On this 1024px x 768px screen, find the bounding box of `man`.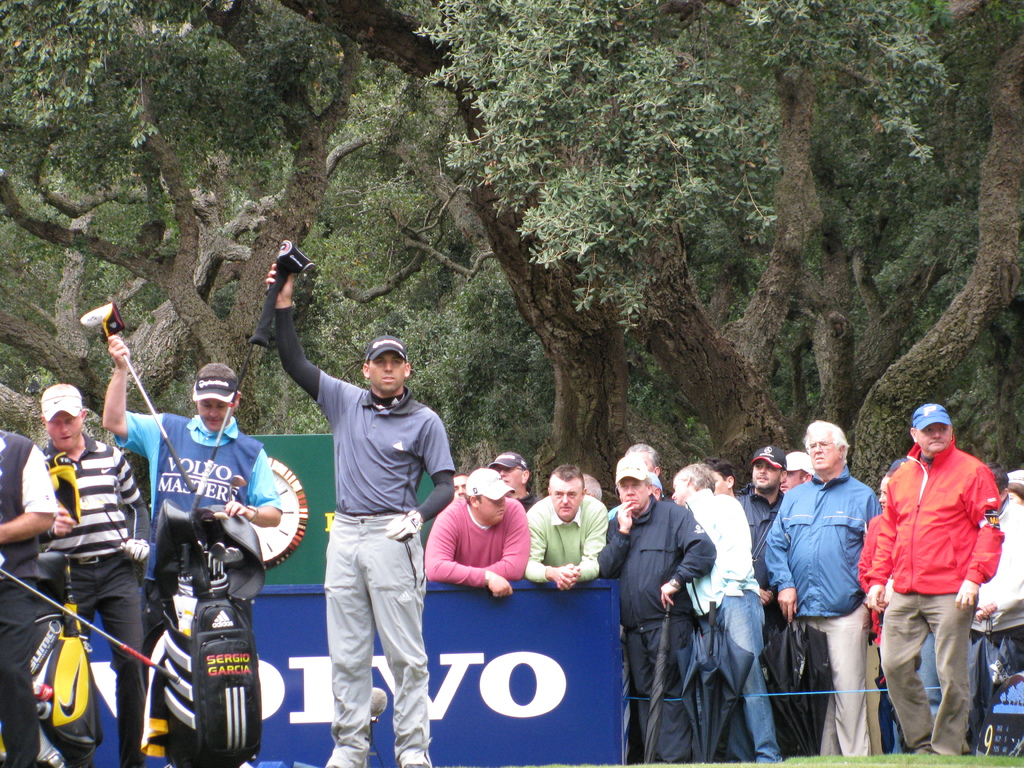
Bounding box: [left=240, top=225, right=460, bottom=760].
